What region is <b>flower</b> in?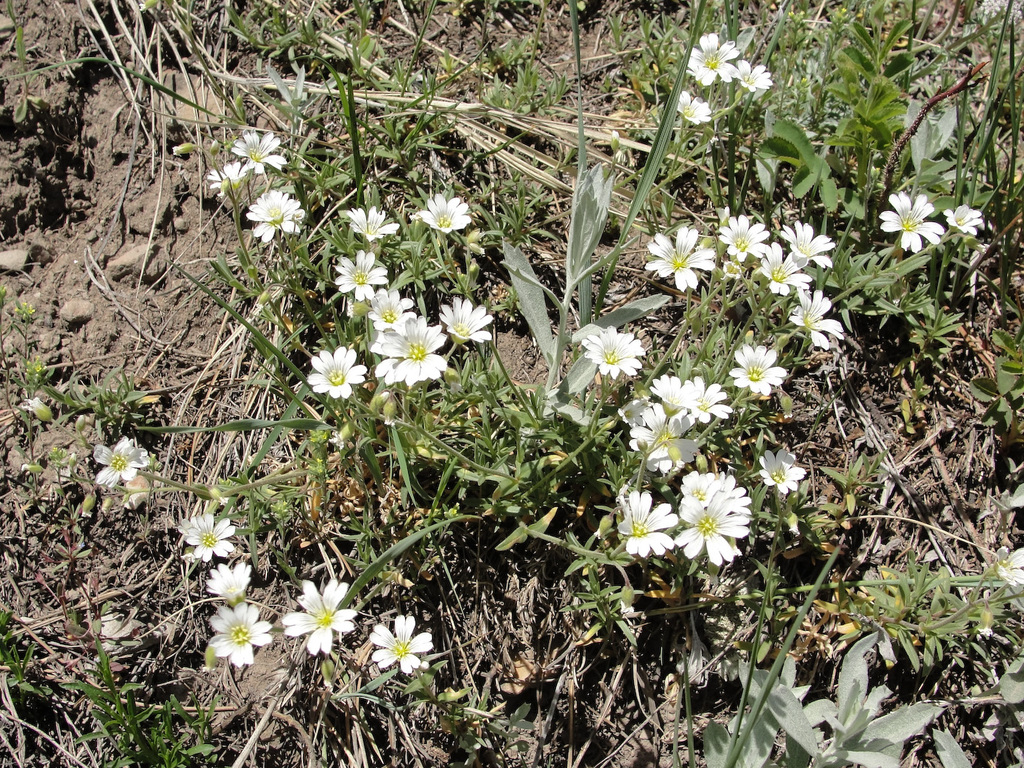
386 320 443 384.
